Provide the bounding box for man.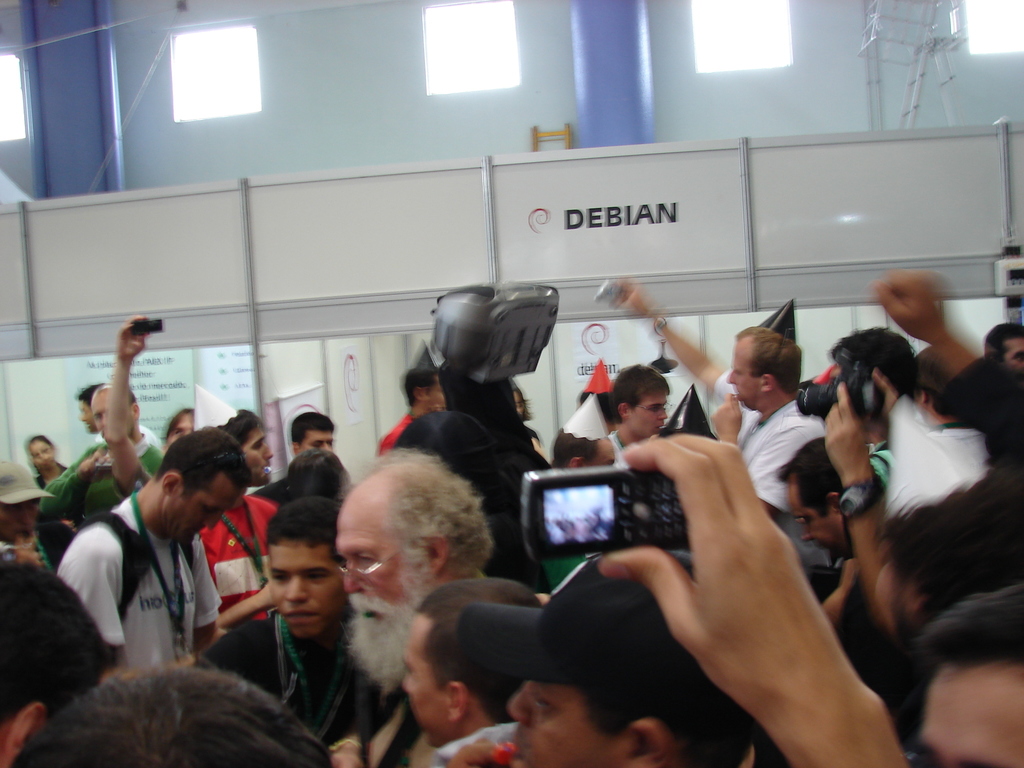
select_region(915, 580, 1023, 767).
